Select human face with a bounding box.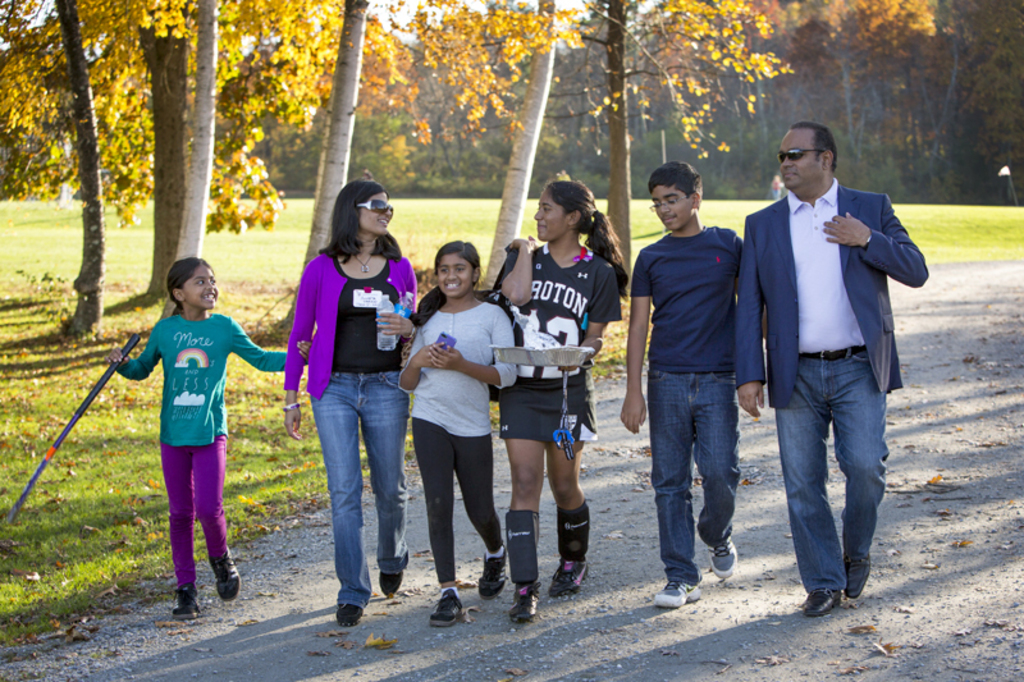
crop(534, 191, 568, 241).
